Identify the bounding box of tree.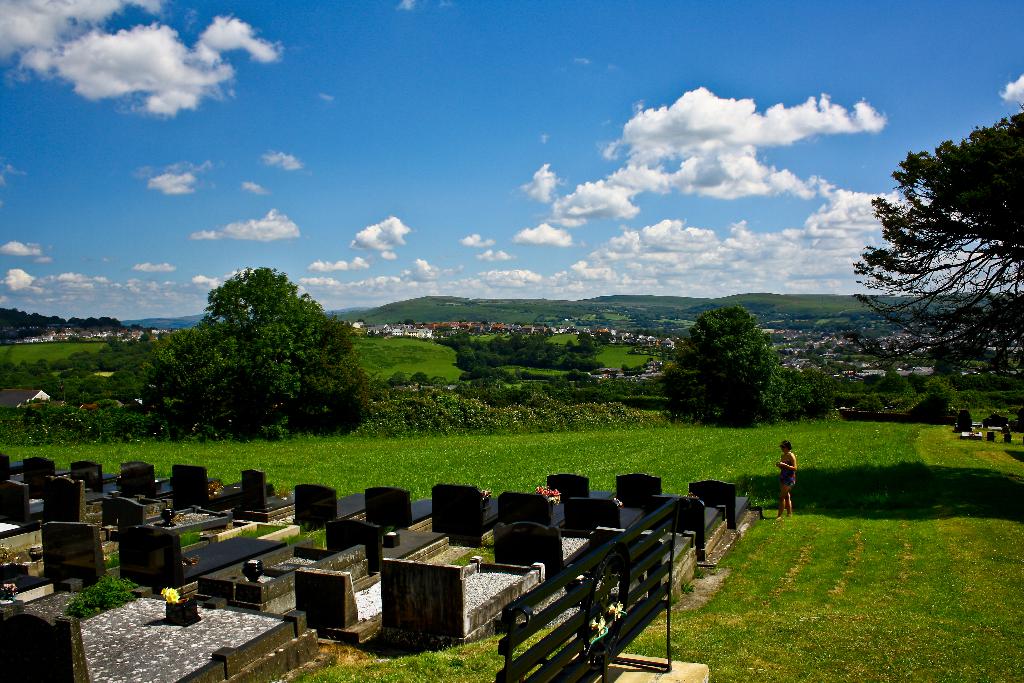
[x1=380, y1=369, x2=707, y2=432].
